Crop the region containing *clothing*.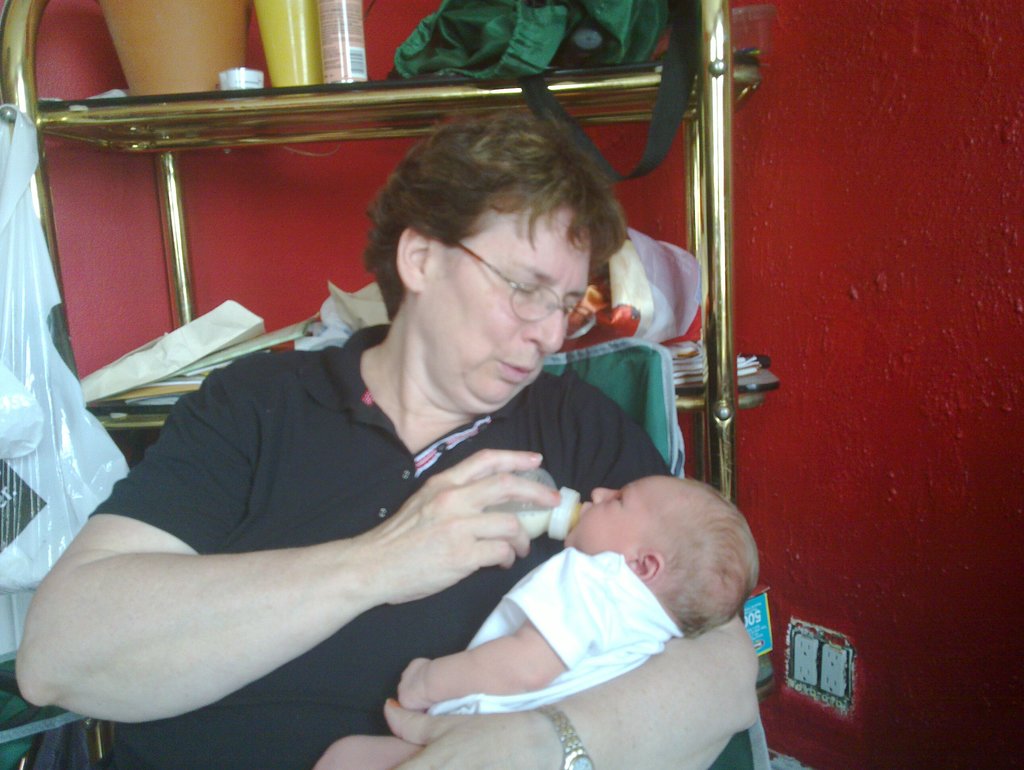
Crop region: [381, 0, 694, 179].
